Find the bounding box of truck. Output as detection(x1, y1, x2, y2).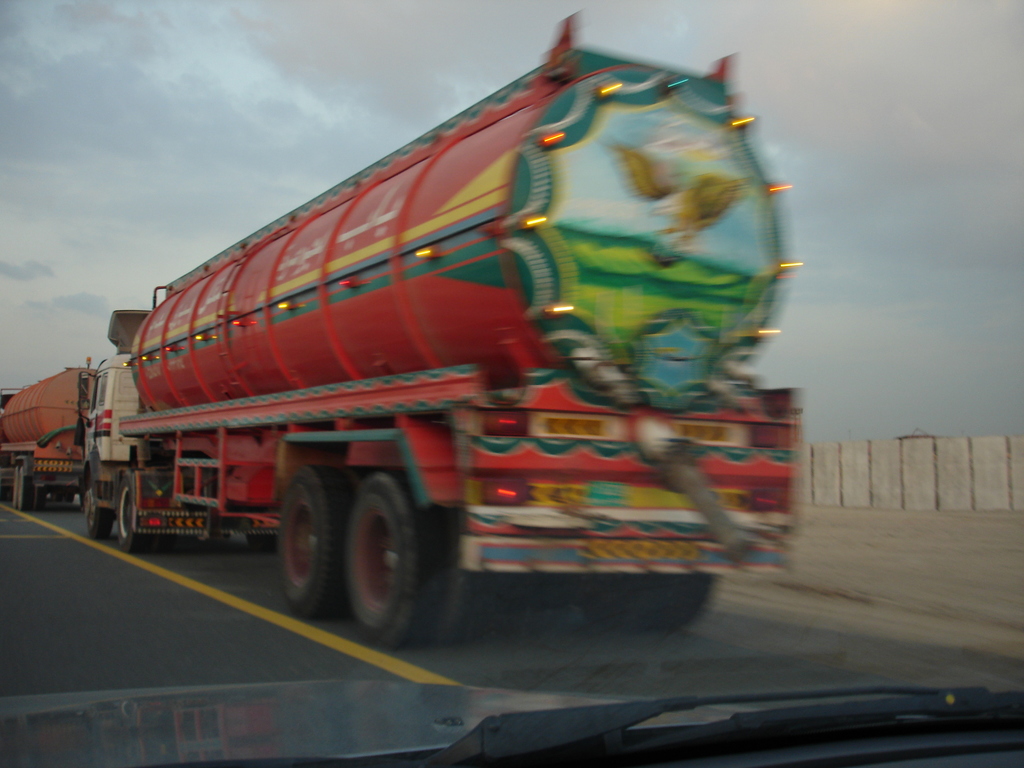
detection(0, 351, 124, 516).
